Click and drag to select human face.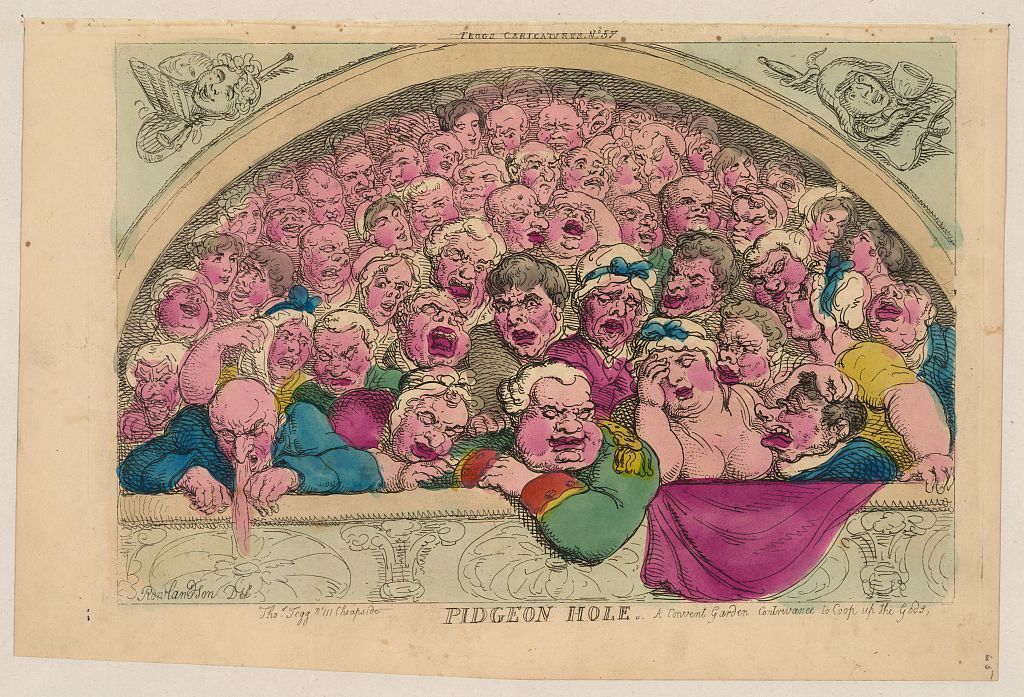
Selection: Rect(726, 196, 774, 262).
